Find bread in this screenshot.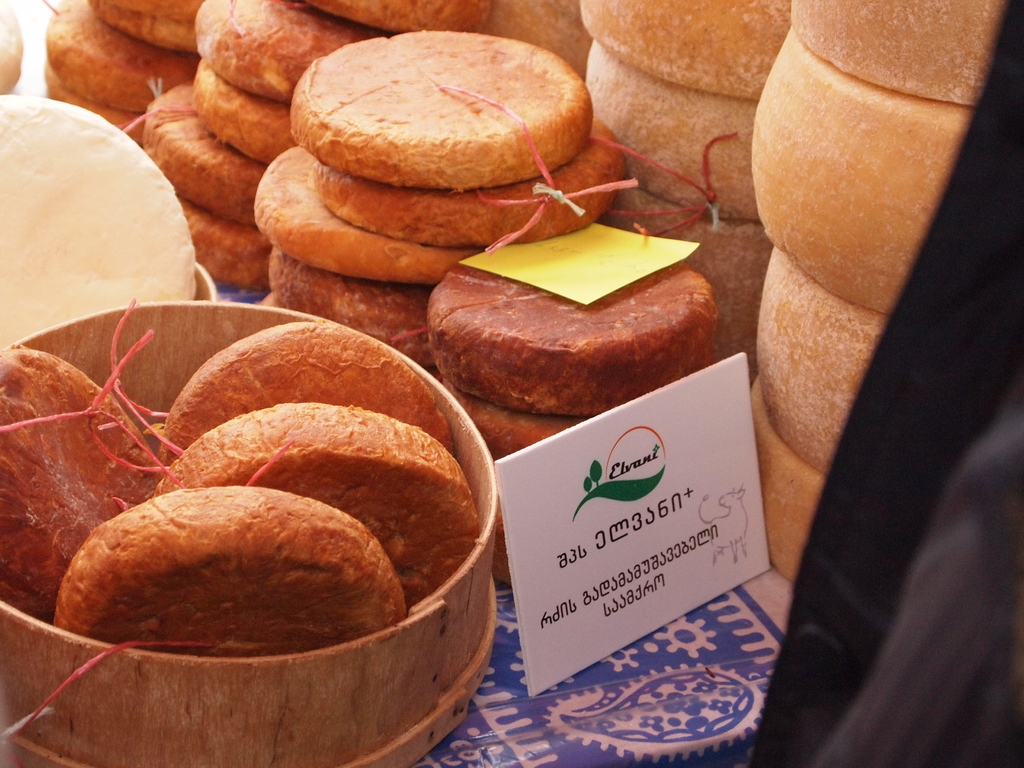
The bounding box for bread is detection(150, 410, 483, 610).
